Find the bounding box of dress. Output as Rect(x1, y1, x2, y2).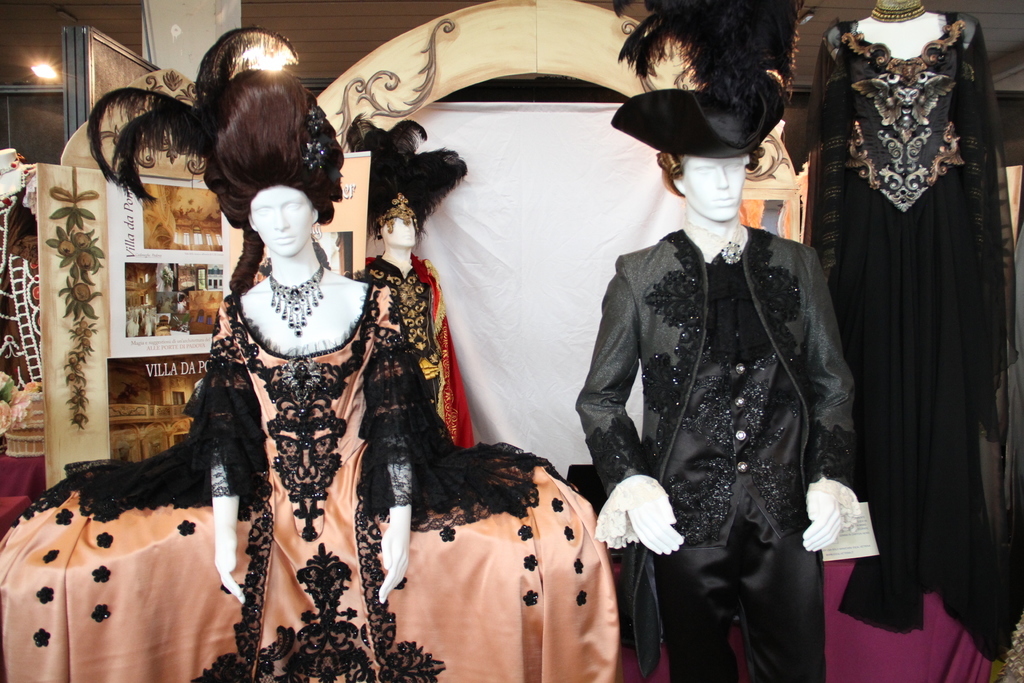
Rect(804, 10, 1023, 662).
